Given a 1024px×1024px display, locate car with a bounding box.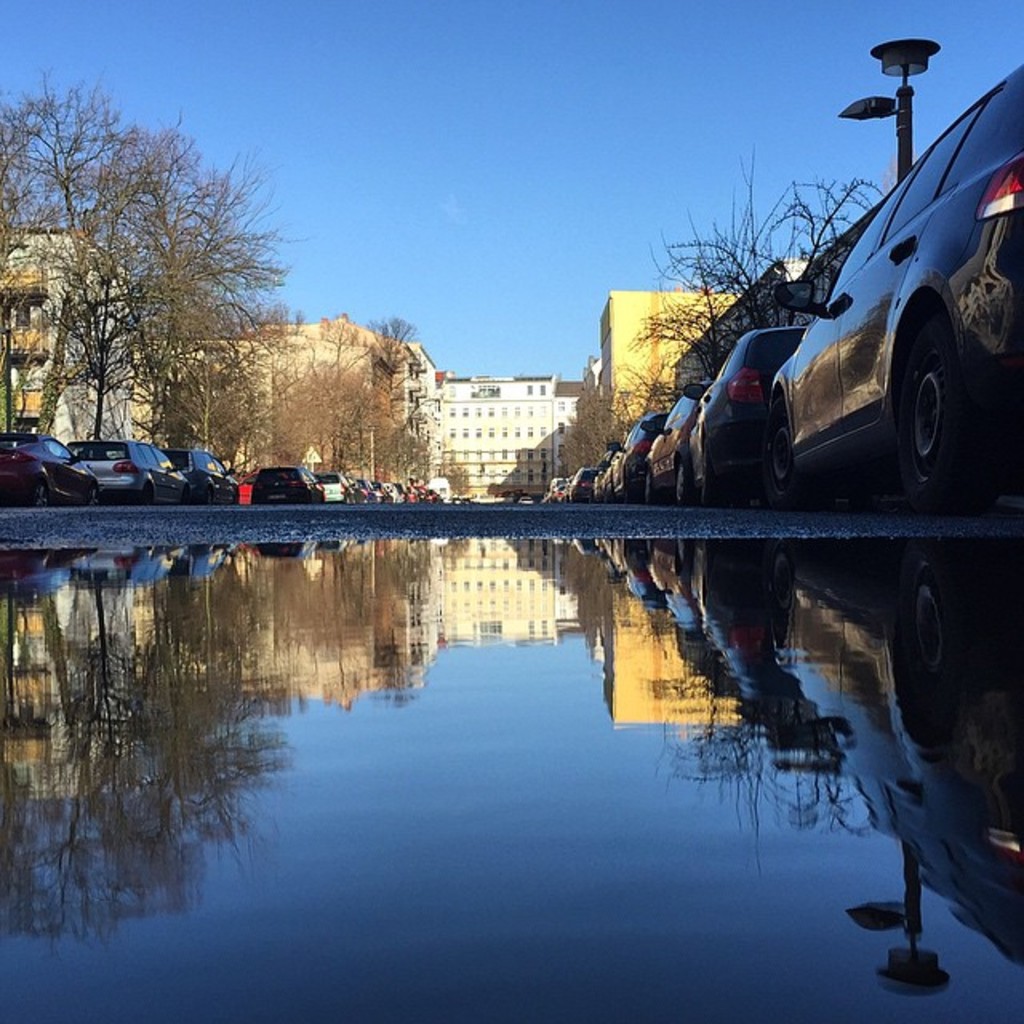
Located: [240, 461, 251, 502].
